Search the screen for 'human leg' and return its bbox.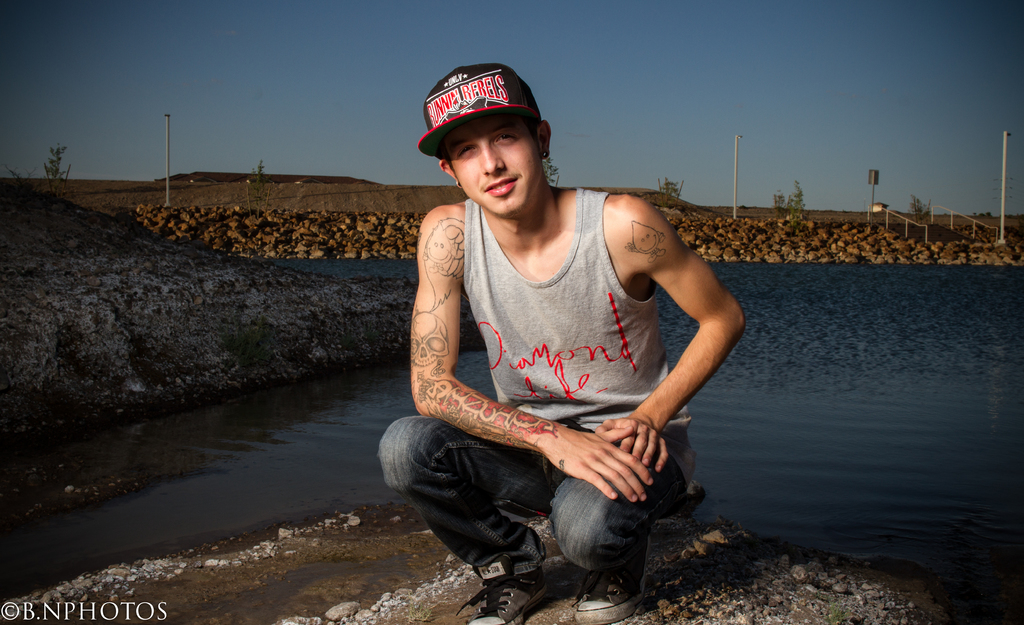
Found: 376 414 561 624.
